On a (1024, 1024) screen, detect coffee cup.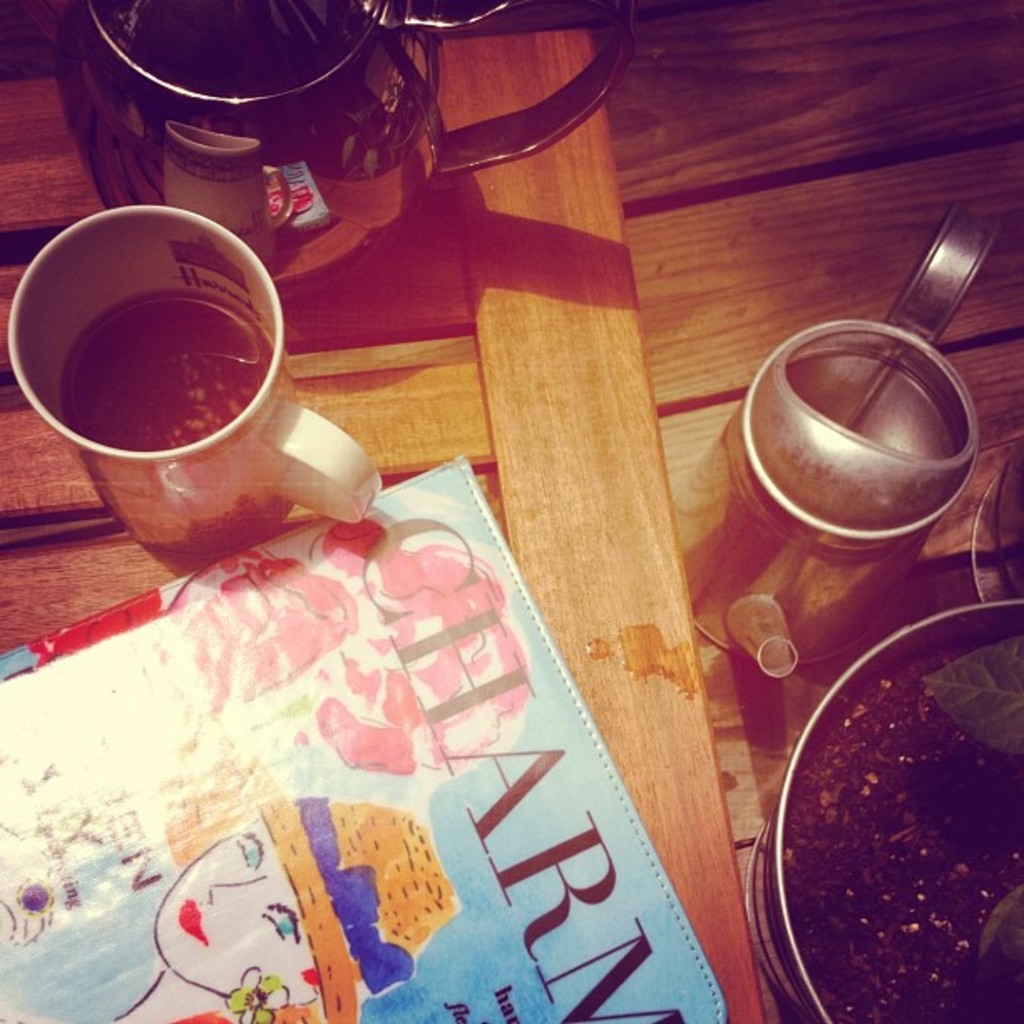
<box>8,204,378,582</box>.
